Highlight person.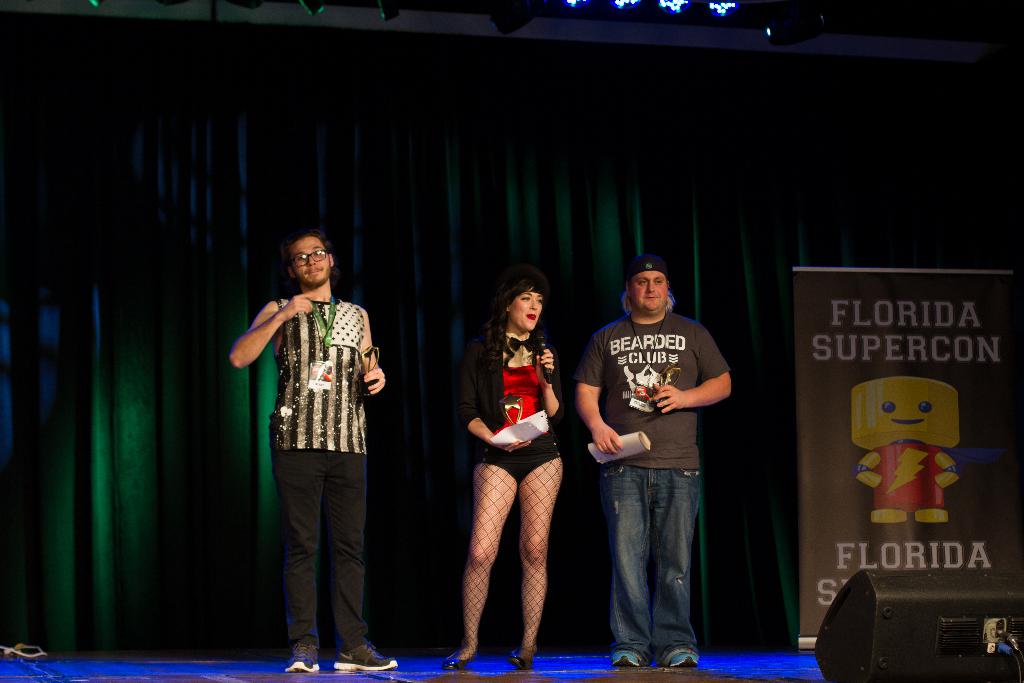
Highlighted region: {"left": 576, "top": 261, "right": 735, "bottom": 671}.
